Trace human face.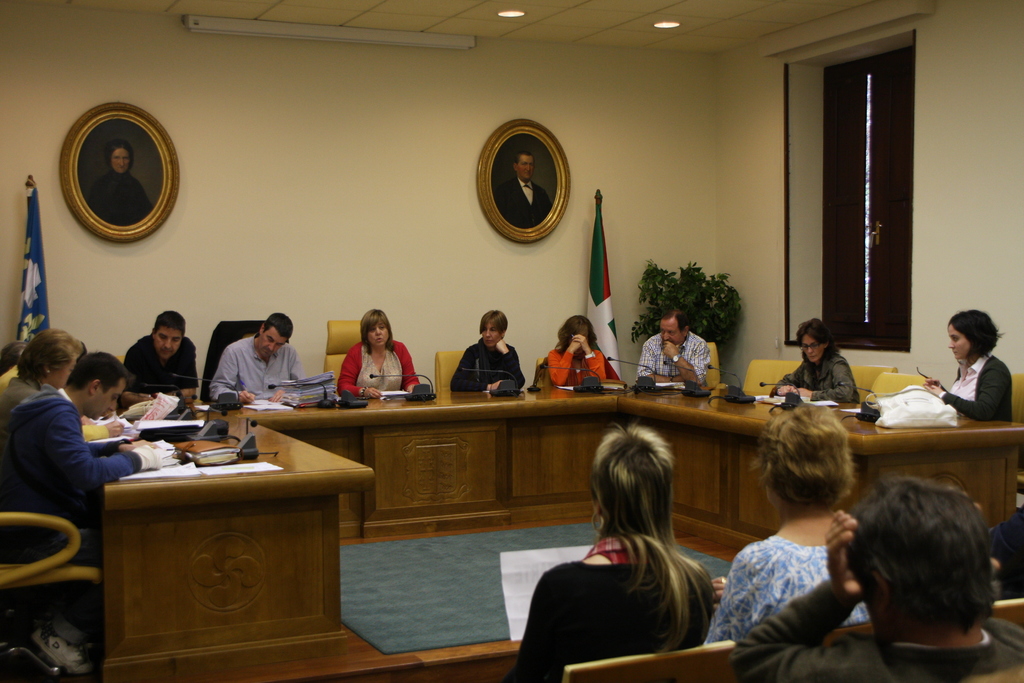
Traced to x1=518 y1=152 x2=538 y2=183.
